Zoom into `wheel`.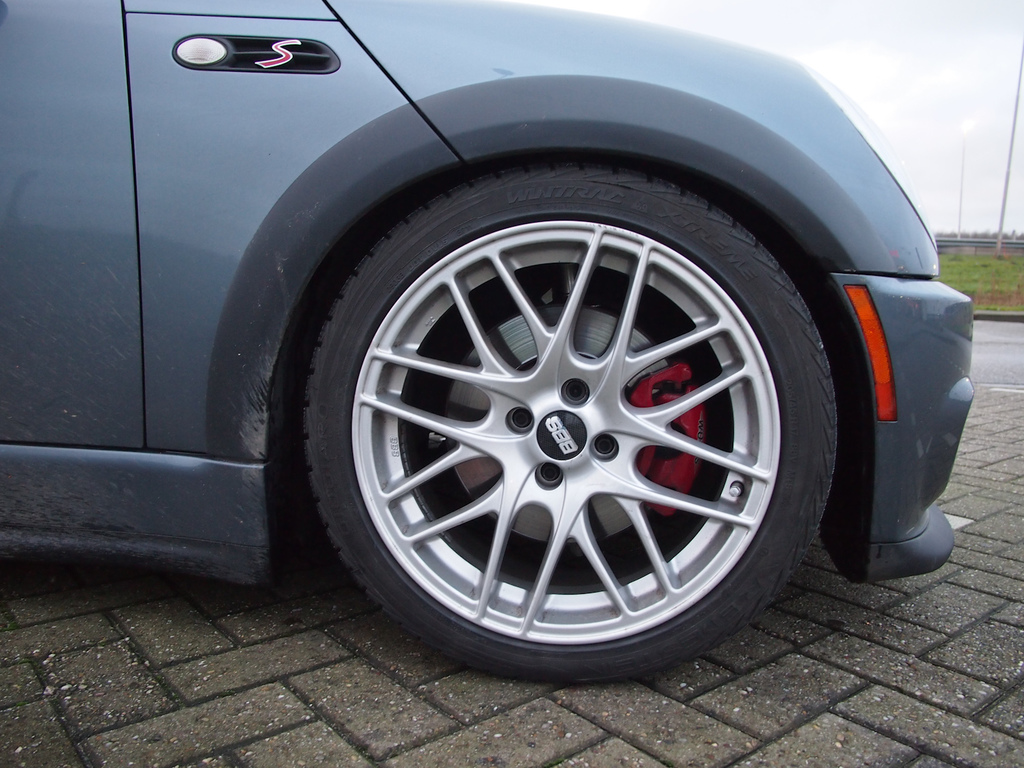
Zoom target: select_region(296, 157, 837, 692).
